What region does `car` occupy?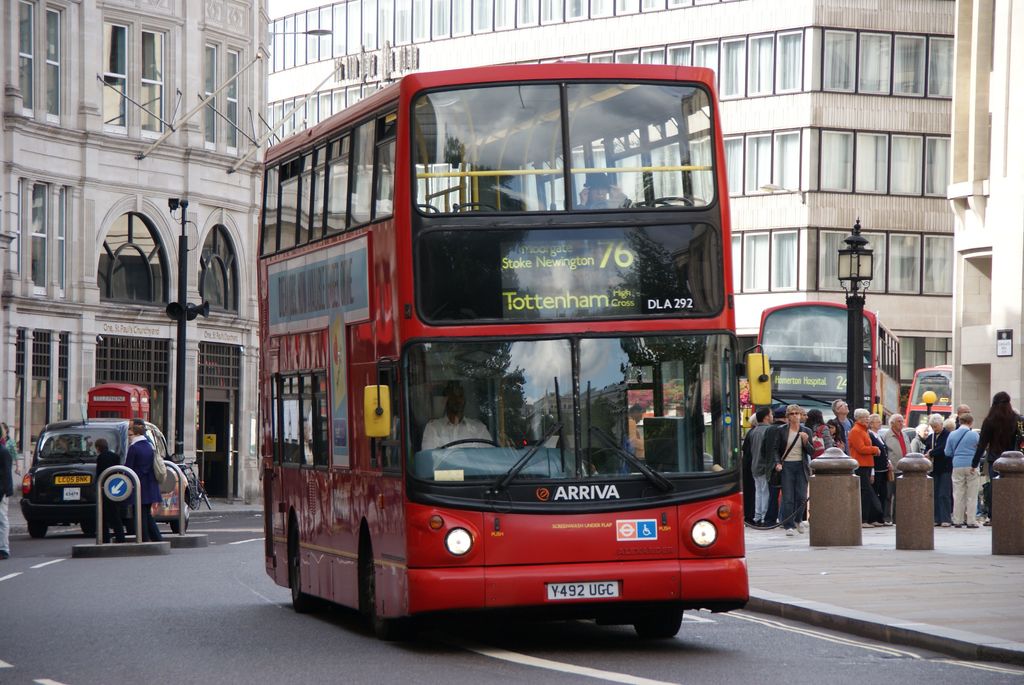
bbox(16, 390, 198, 537).
